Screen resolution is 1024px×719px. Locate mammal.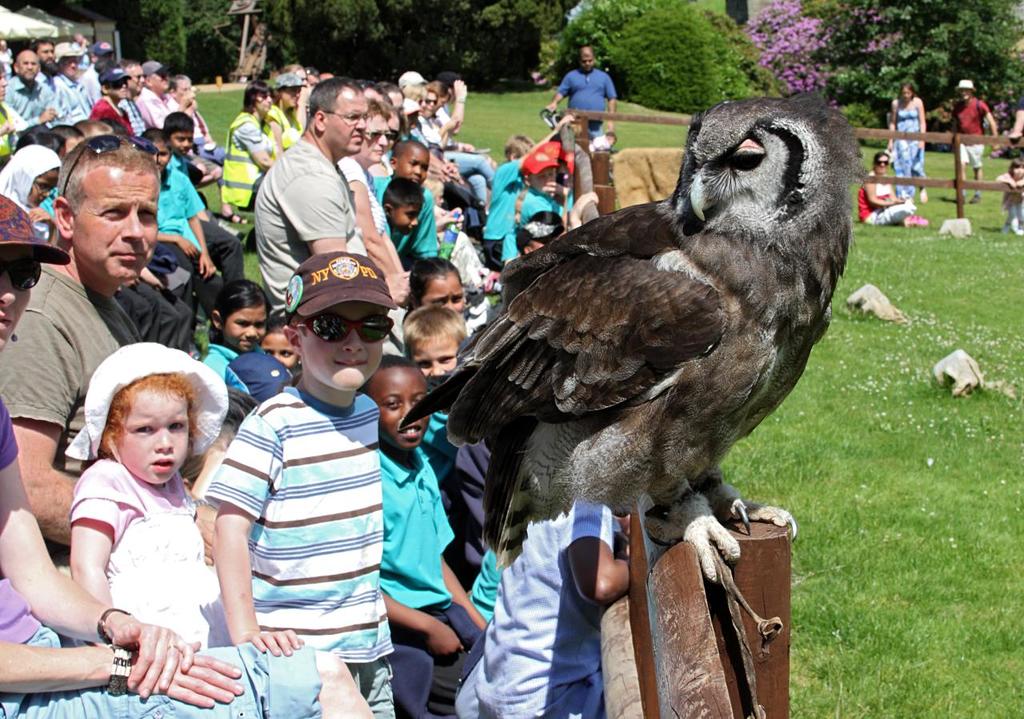
498/146/602/274.
